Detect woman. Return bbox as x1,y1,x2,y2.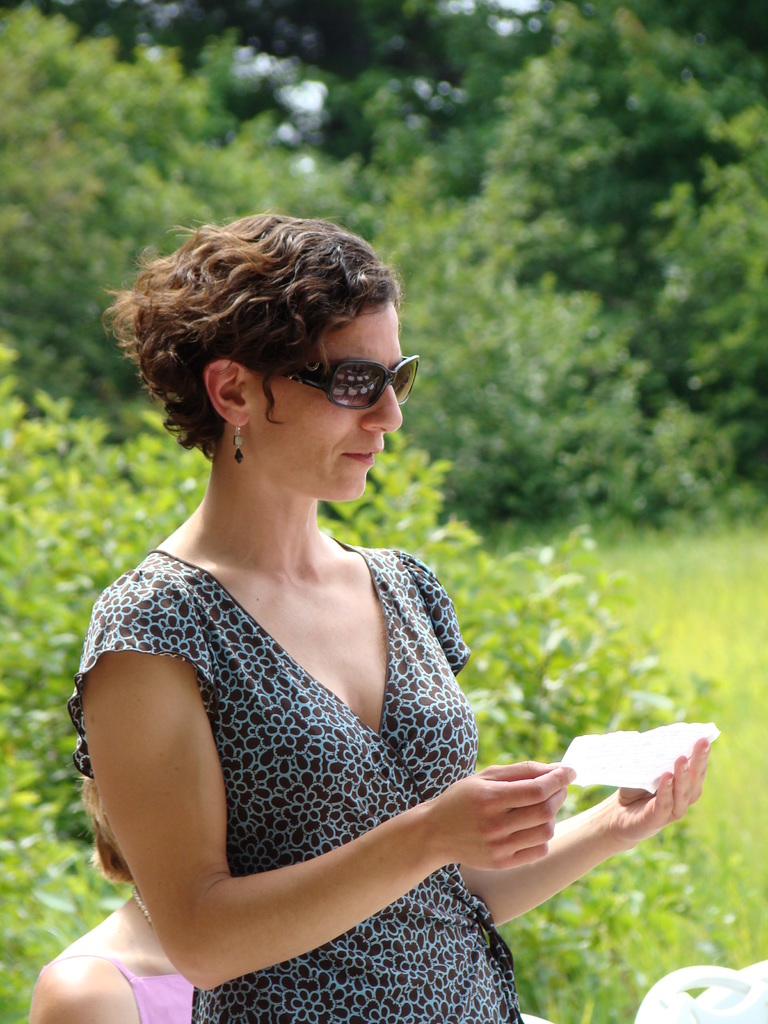
26,767,195,1023.
